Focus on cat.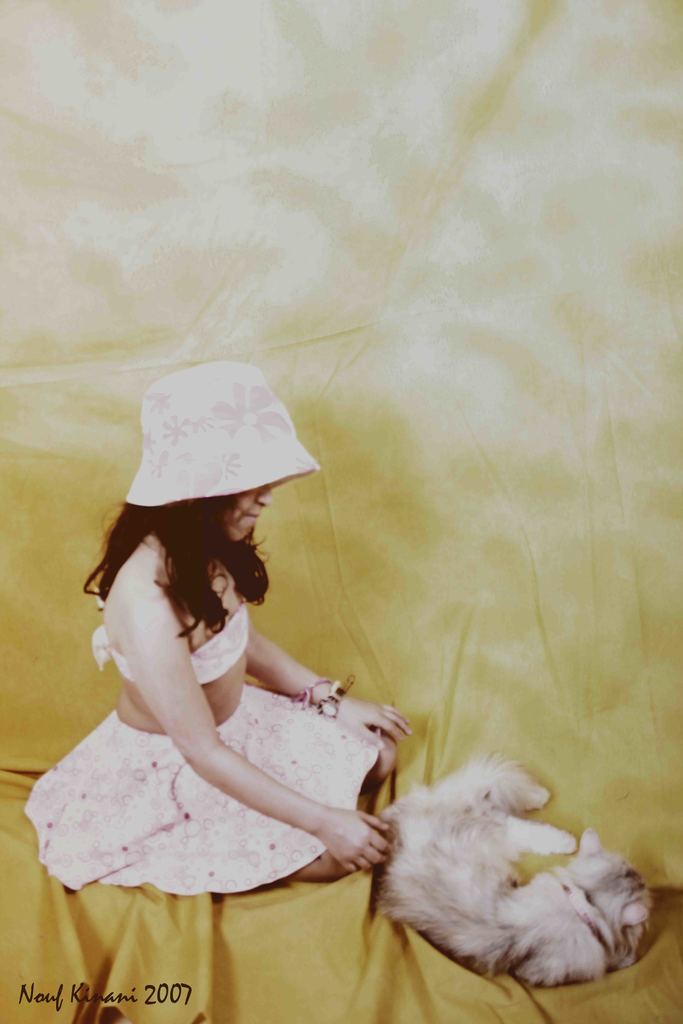
Focused at bbox(370, 751, 646, 995).
